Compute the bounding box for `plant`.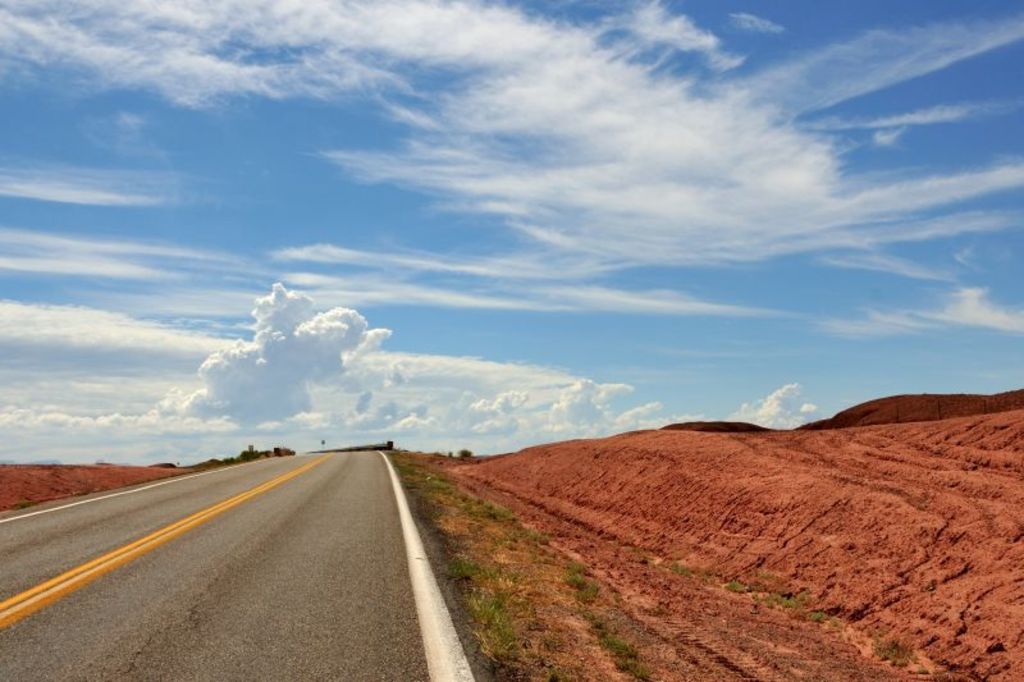
[x1=547, y1=668, x2=559, y2=681].
